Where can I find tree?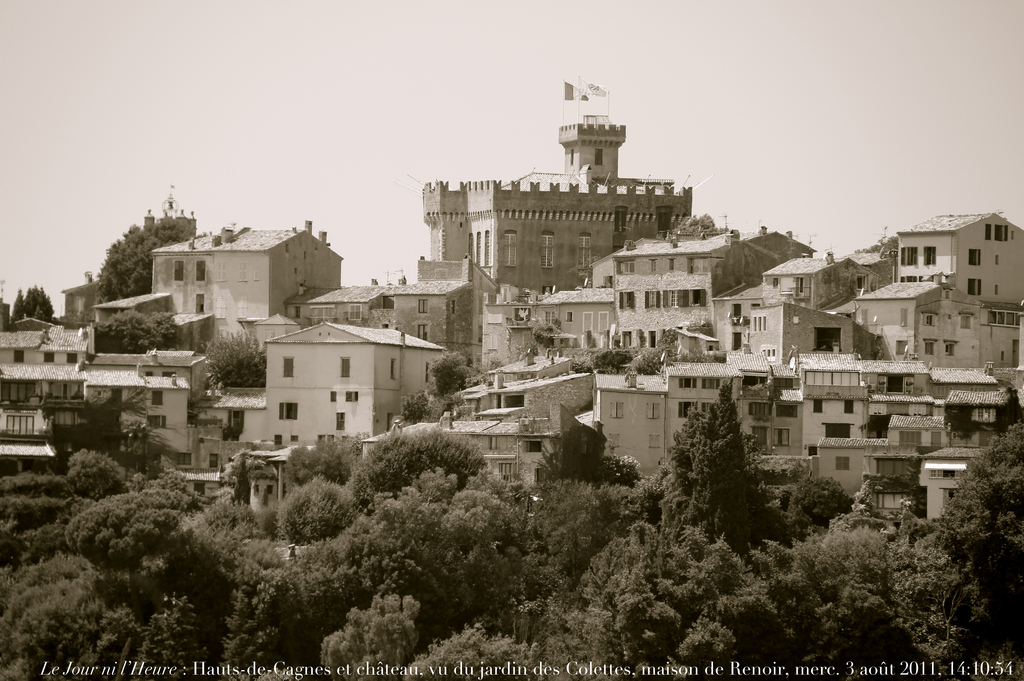
You can find it at 399 392 434 420.
